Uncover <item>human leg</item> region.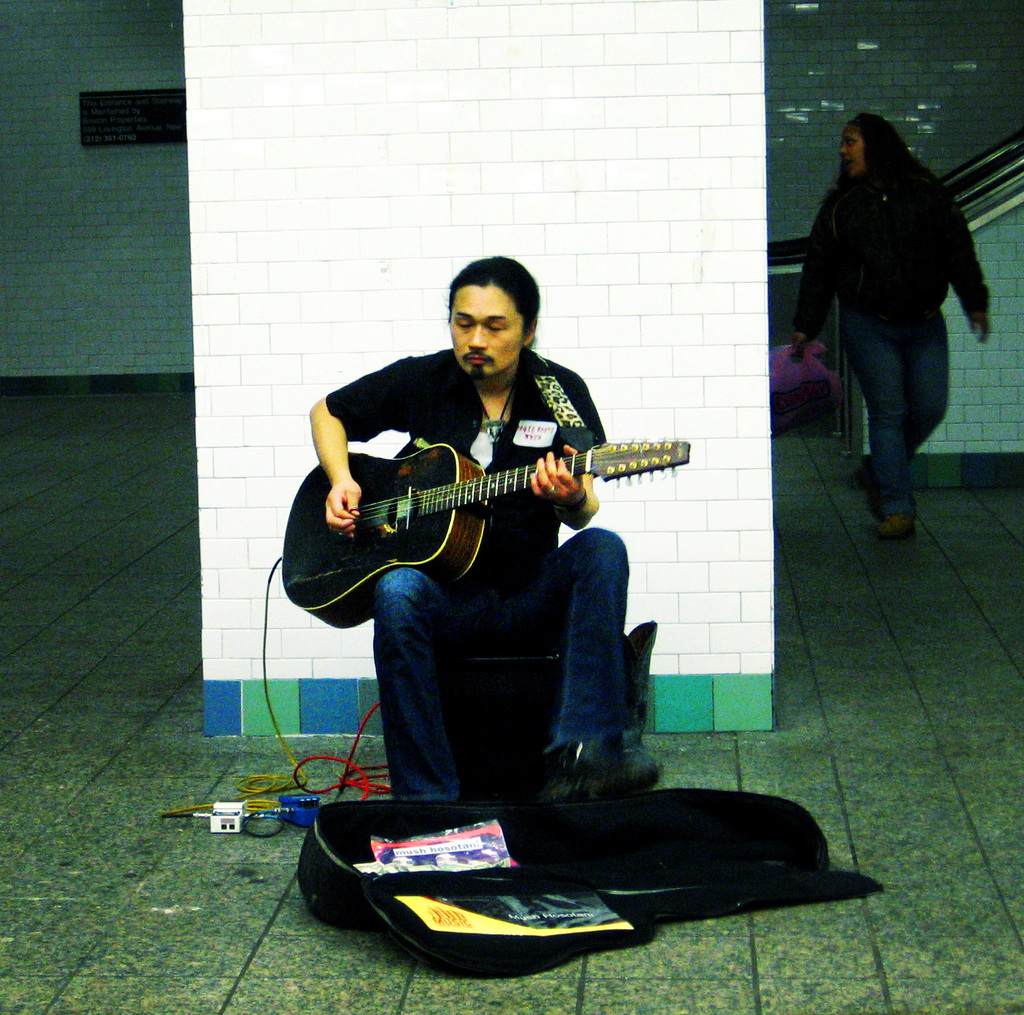
Uncovered: x1=376 y1=552 x2=482 y2=818.
